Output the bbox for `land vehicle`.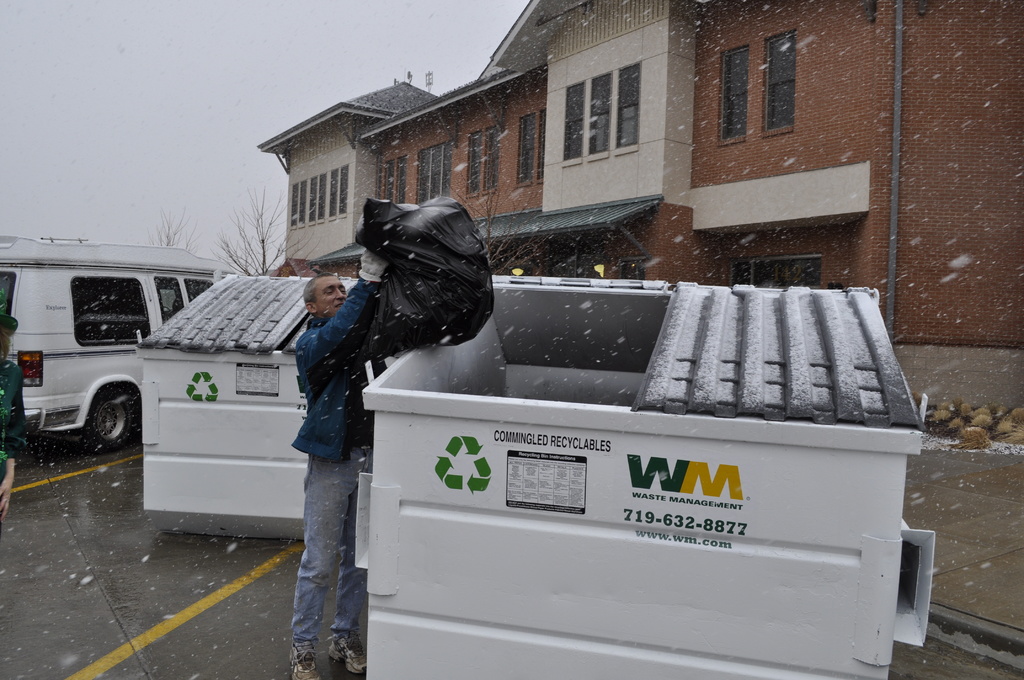
detection(13, 236, 201, 476).
